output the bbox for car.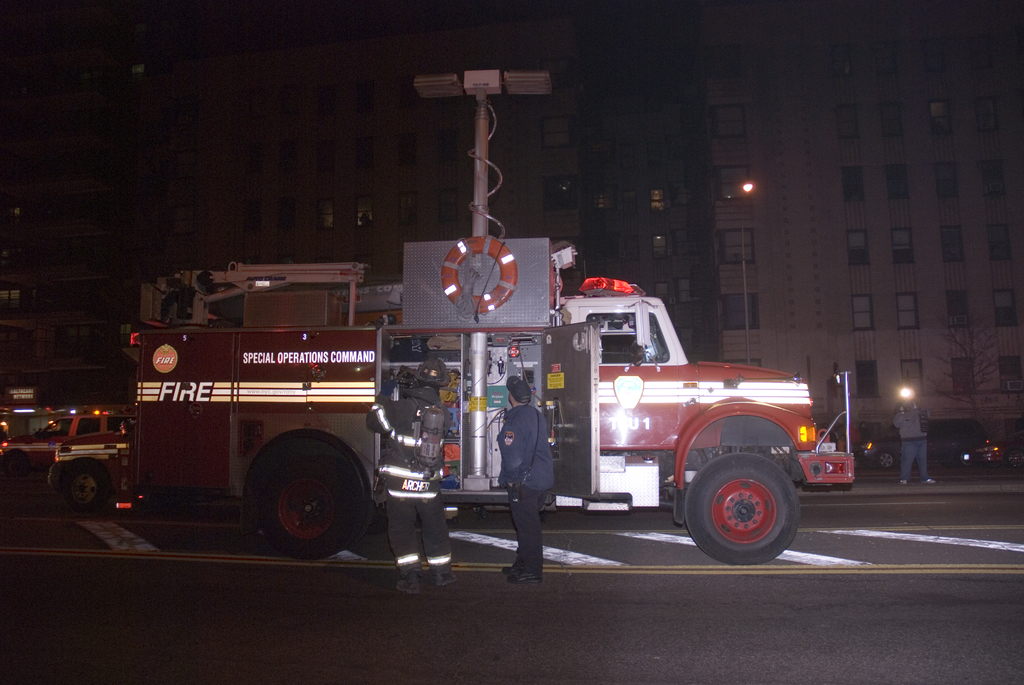
BBox(35, 435, 131, 517).
